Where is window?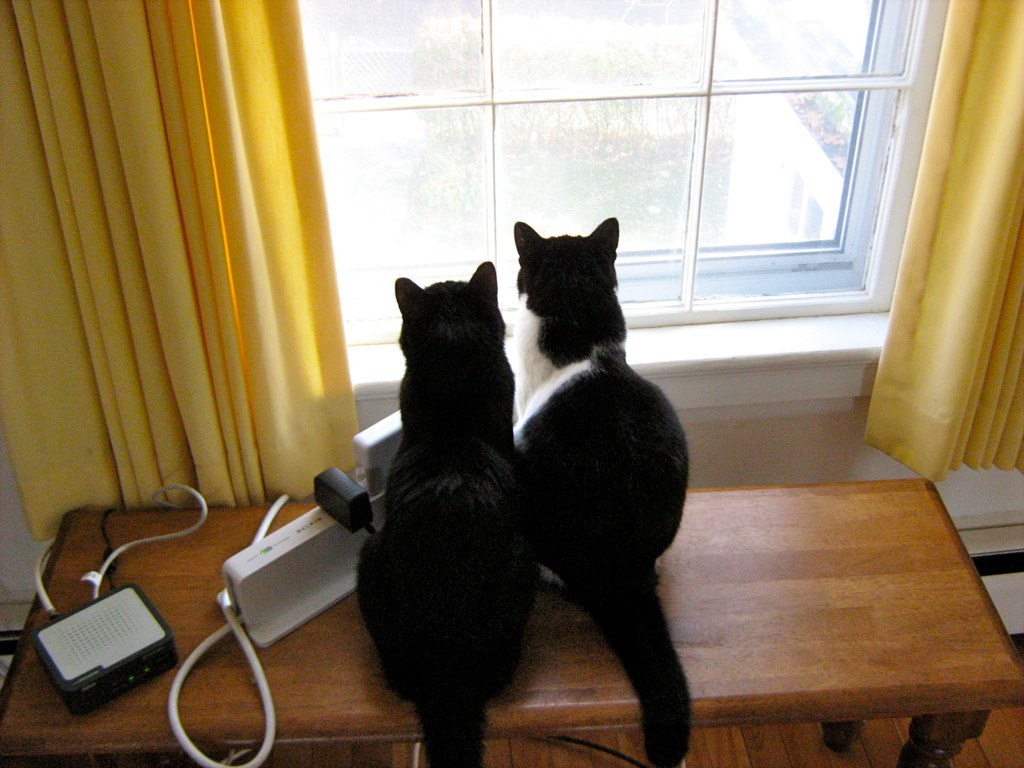
[left=294, top=0, right=948, bottom=434].
